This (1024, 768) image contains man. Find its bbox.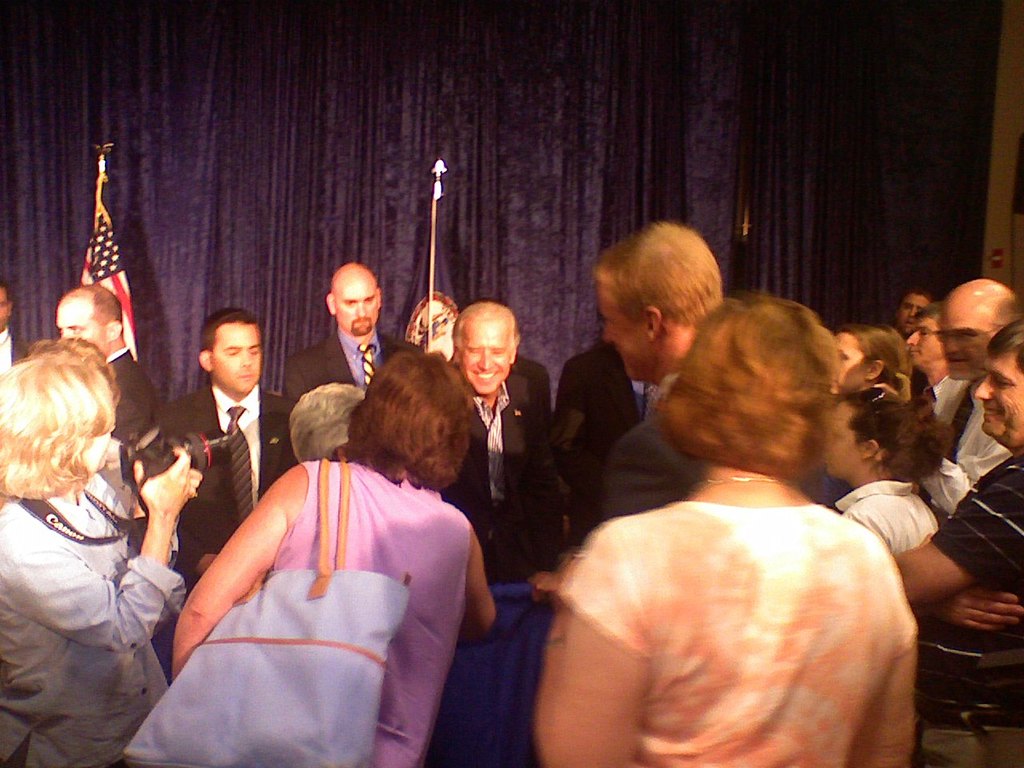
{"left": 282, "top": 260, "right": 426, "bottom": 410}.
